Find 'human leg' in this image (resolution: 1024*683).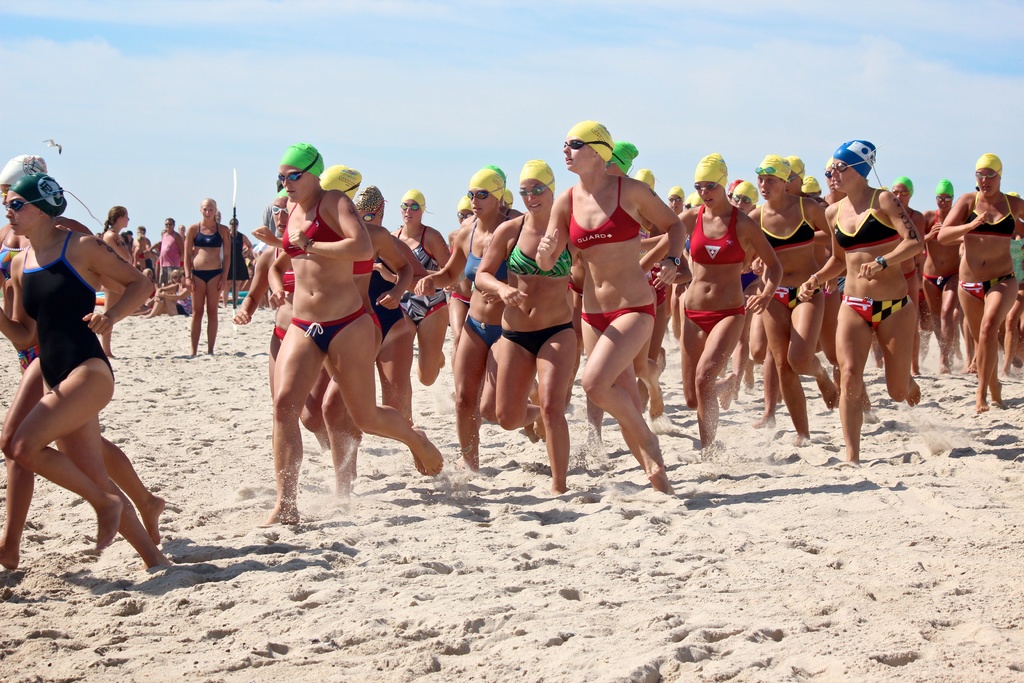
<region>821, 300, 835, 366</region>.
